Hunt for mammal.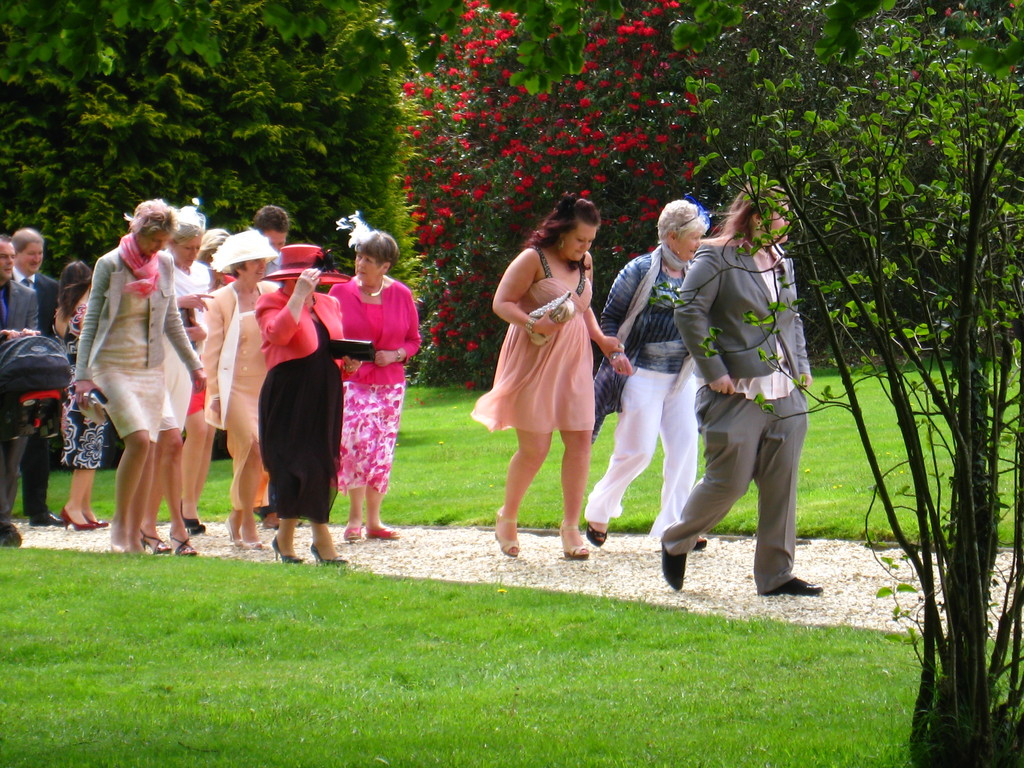
Hunted down at bbox=(586, 196, 705, 549).
